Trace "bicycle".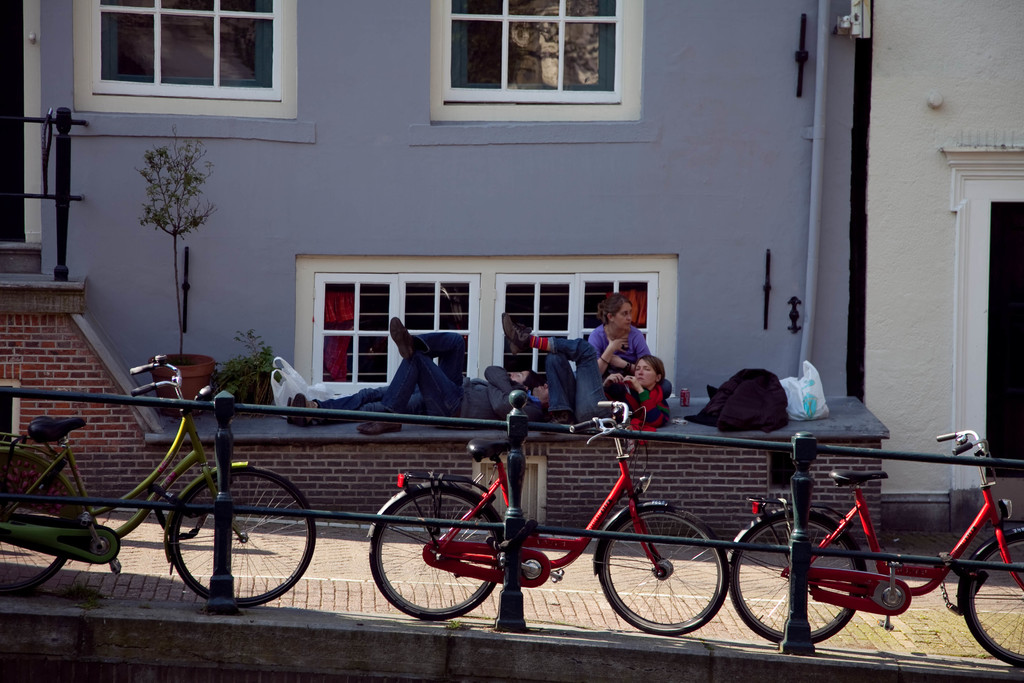
Traced to crop(369, 396, 732, 635).
